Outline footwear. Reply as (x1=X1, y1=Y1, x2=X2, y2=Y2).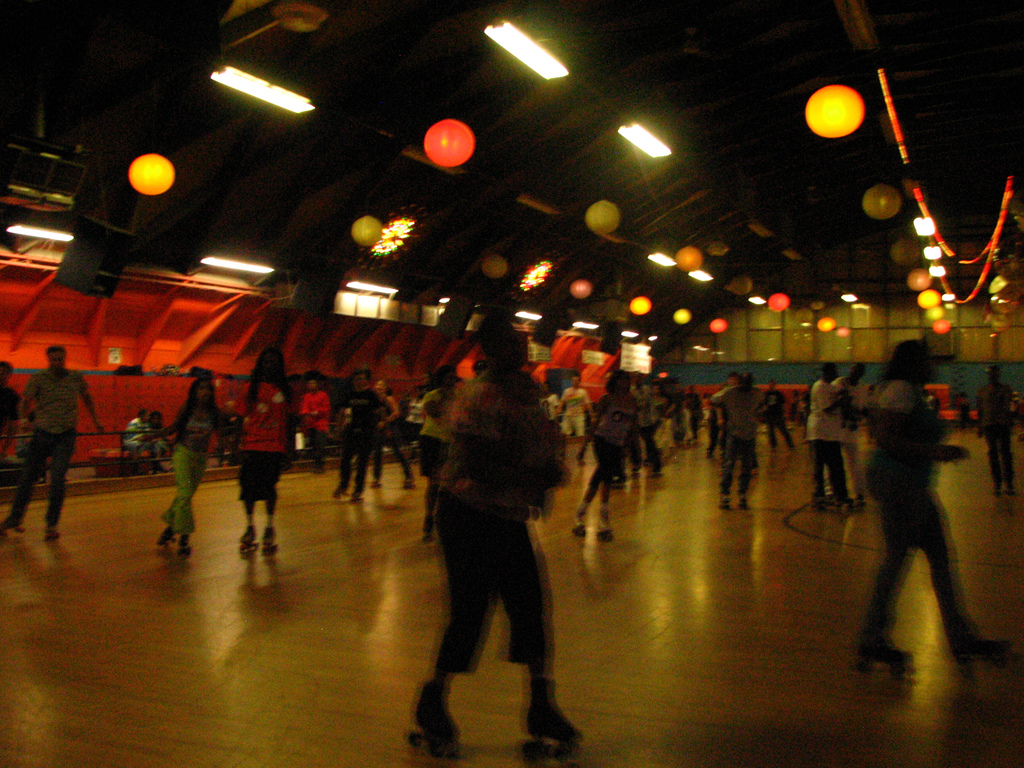
(x1=519, y1=673, x2=577, y2=742).
